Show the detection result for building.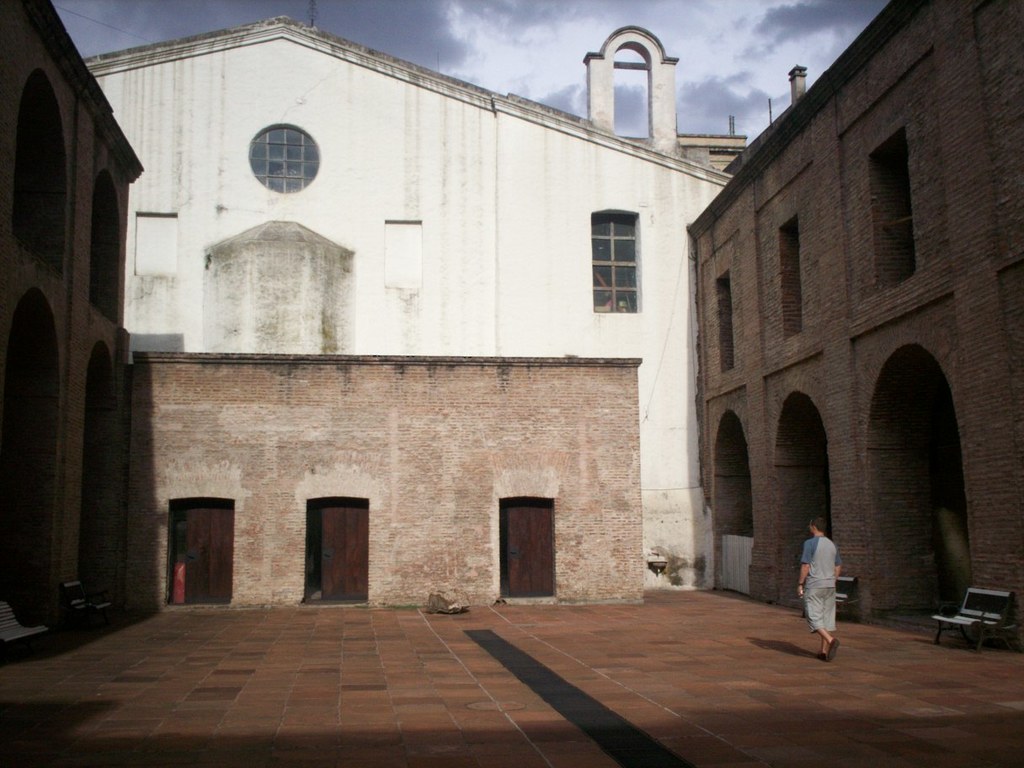
locate(624, 128, 750, 171).
